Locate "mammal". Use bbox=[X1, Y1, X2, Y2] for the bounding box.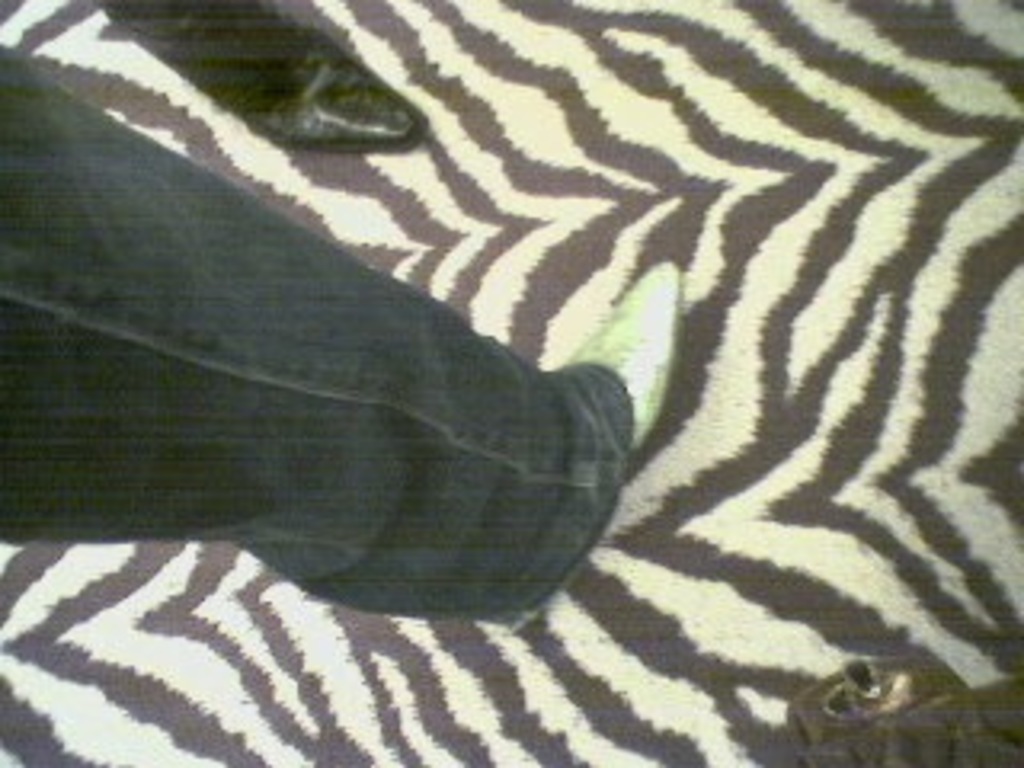
bbox=[93, 0, 422, 154].
